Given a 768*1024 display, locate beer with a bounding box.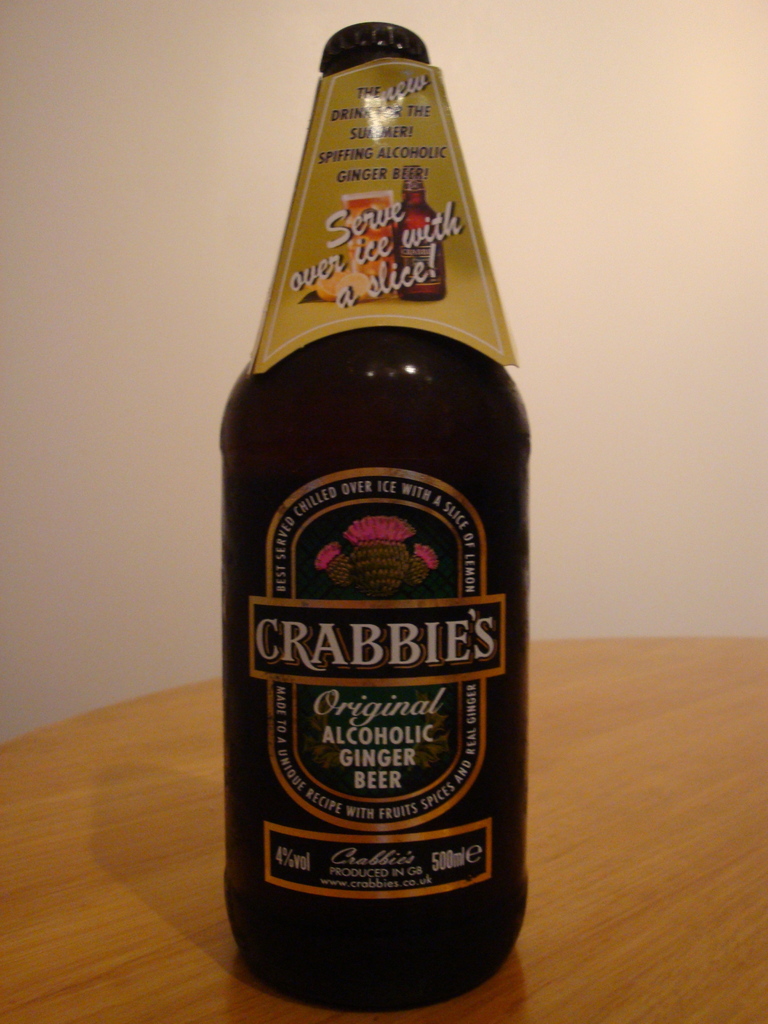
Located: [x1=205, y1=56, x2=534, y2=1005].
